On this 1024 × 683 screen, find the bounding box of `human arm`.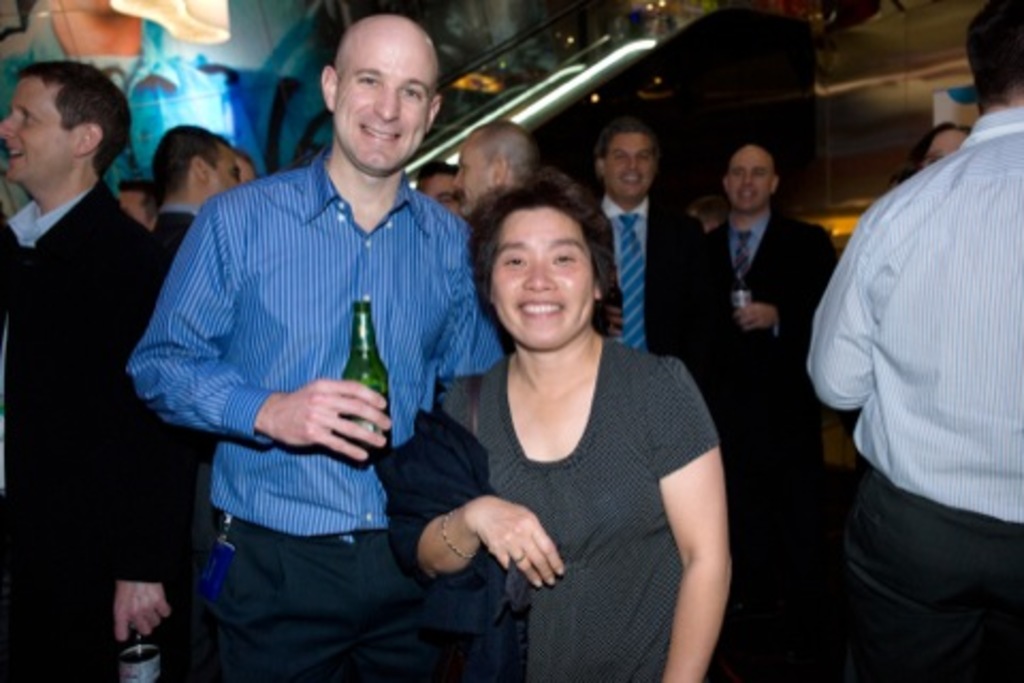
Bounding box: region(98, 209, 203, 664).
